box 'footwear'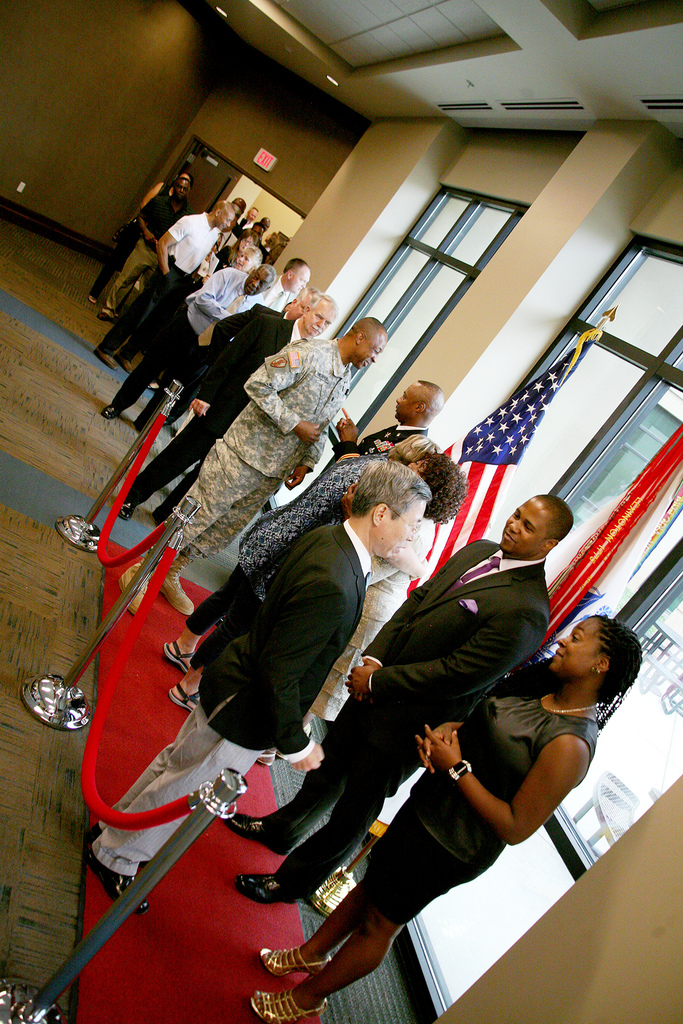
x1=166, y1=683, x2=199, y2=712
